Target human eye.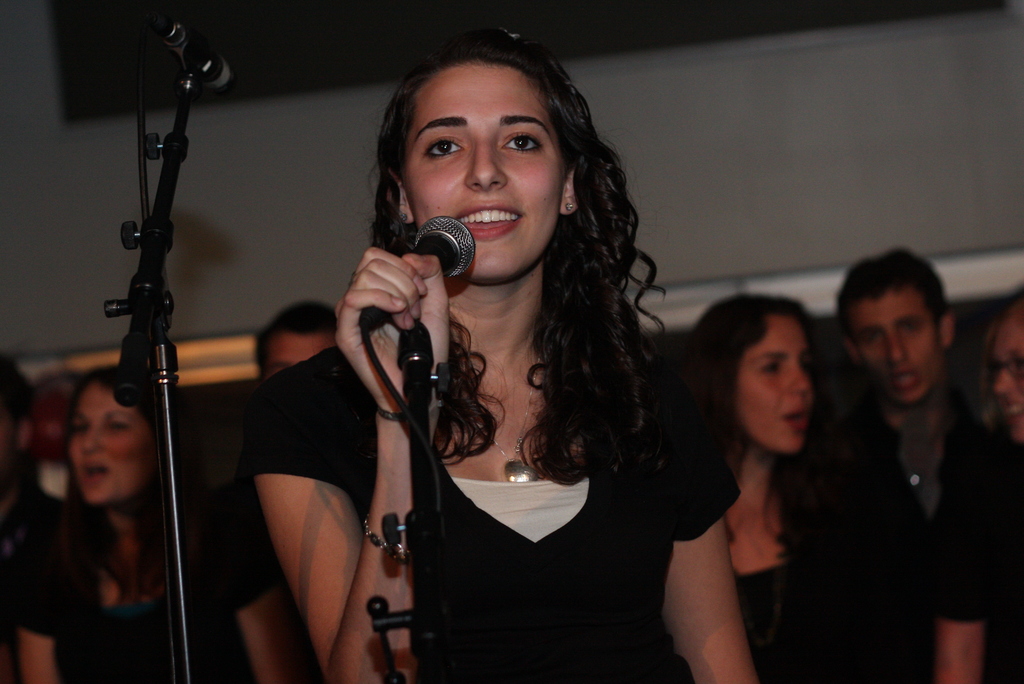
Target region: crop(499, 131, 540, 156).
